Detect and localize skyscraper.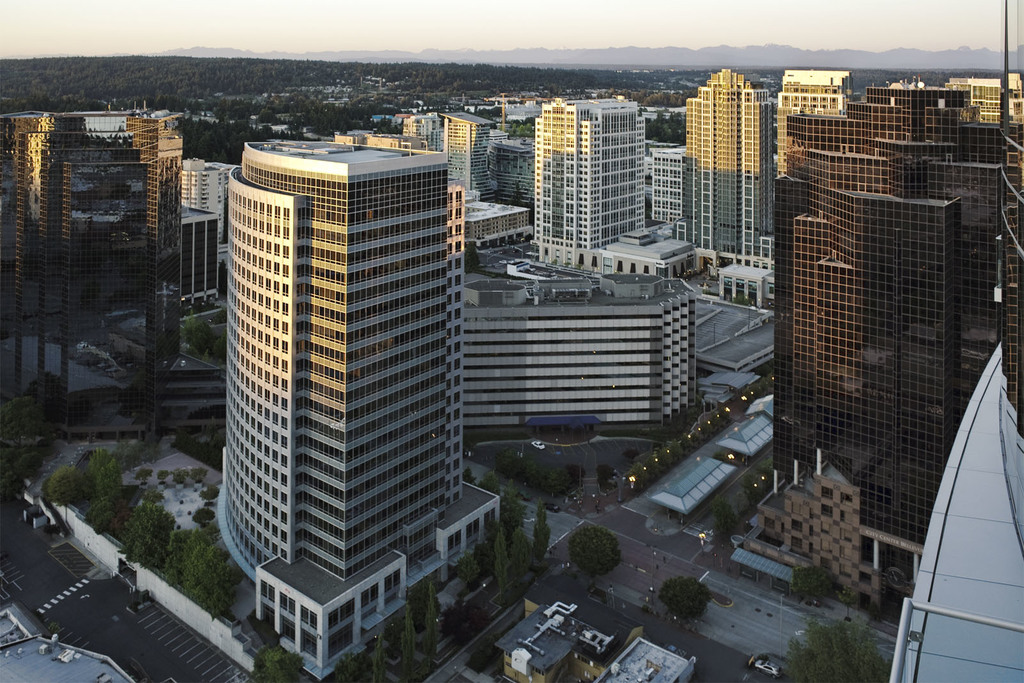
Localized at 440,111,494,197.
